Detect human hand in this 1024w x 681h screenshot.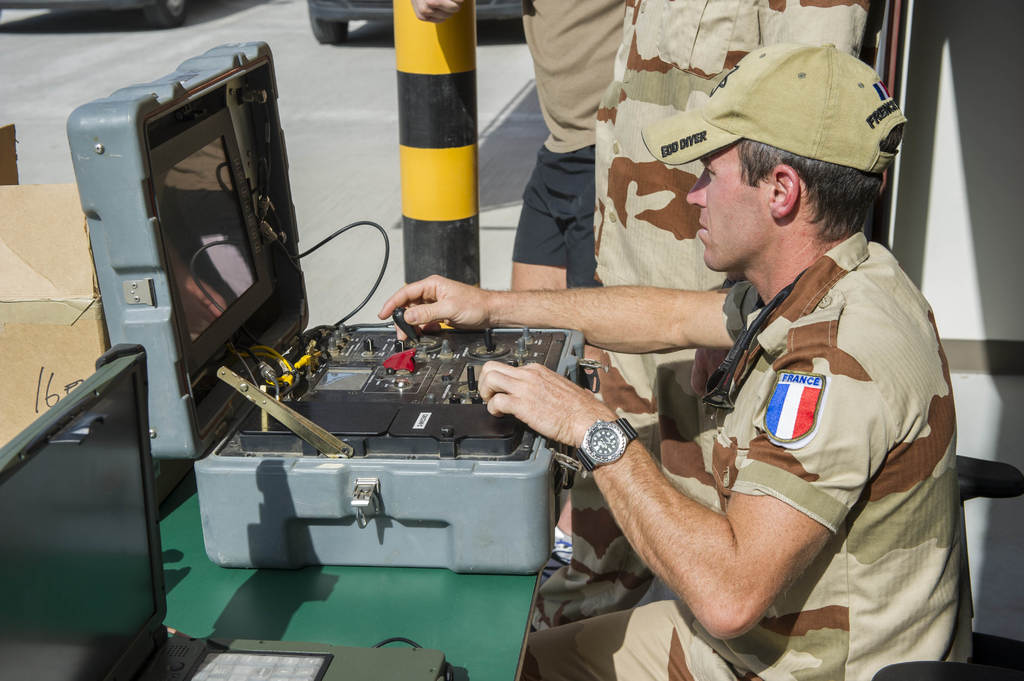
Detection: 477, 359, 609, 445.
